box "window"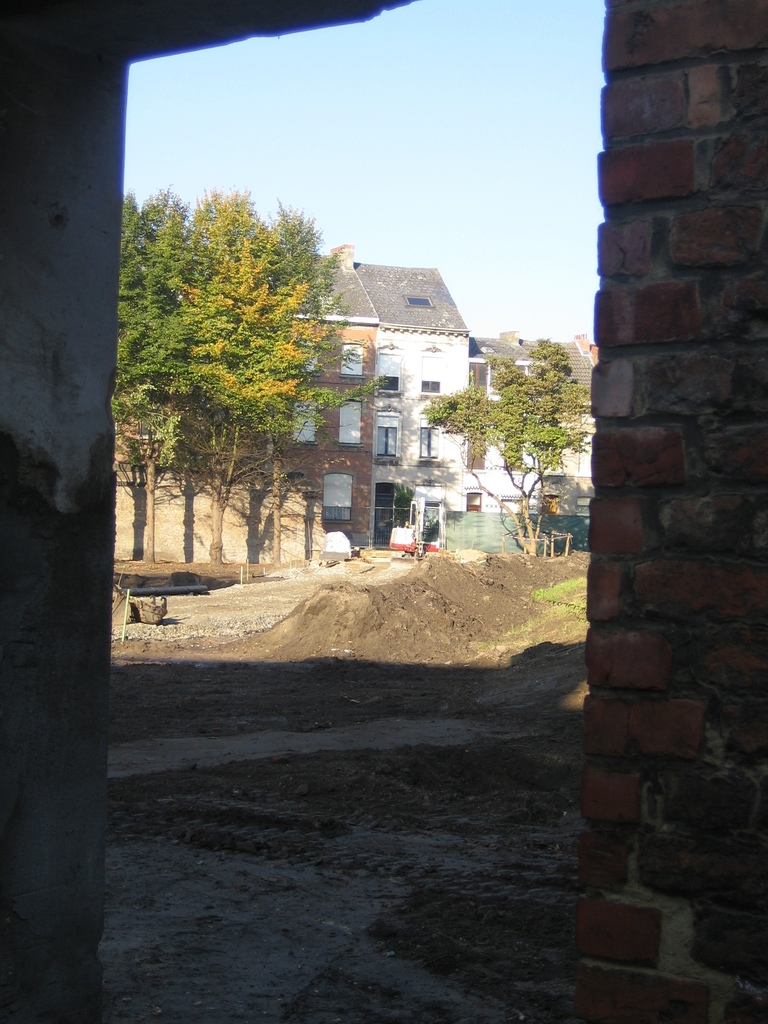
bbox=(340, 403, 367, 445)
